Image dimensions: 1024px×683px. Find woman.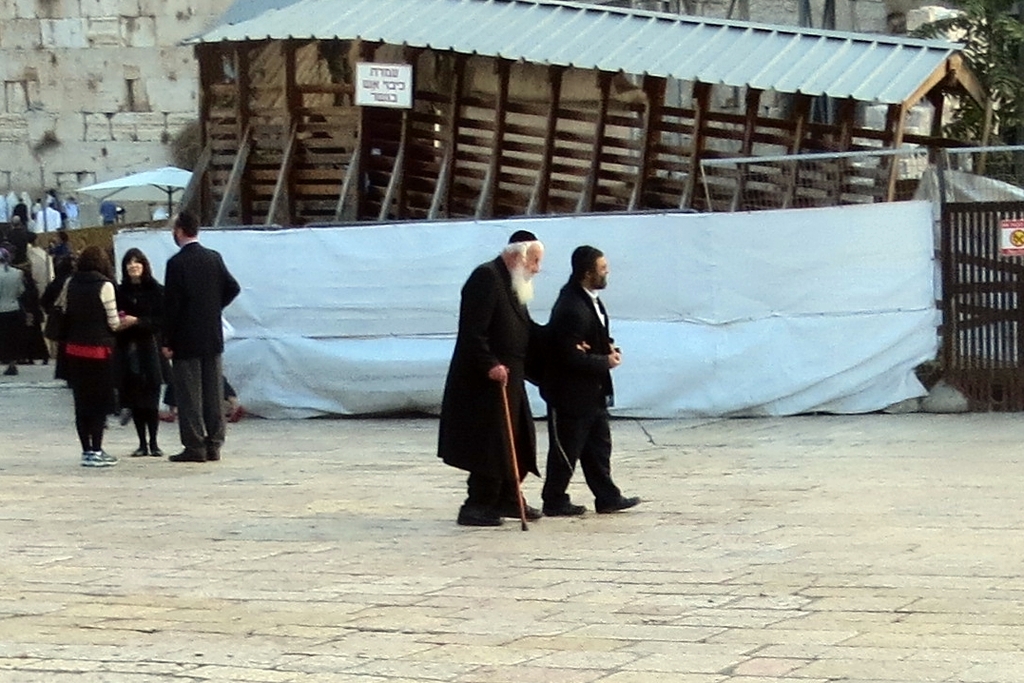
x1=112 y1=239 x2=169 y2=457.
